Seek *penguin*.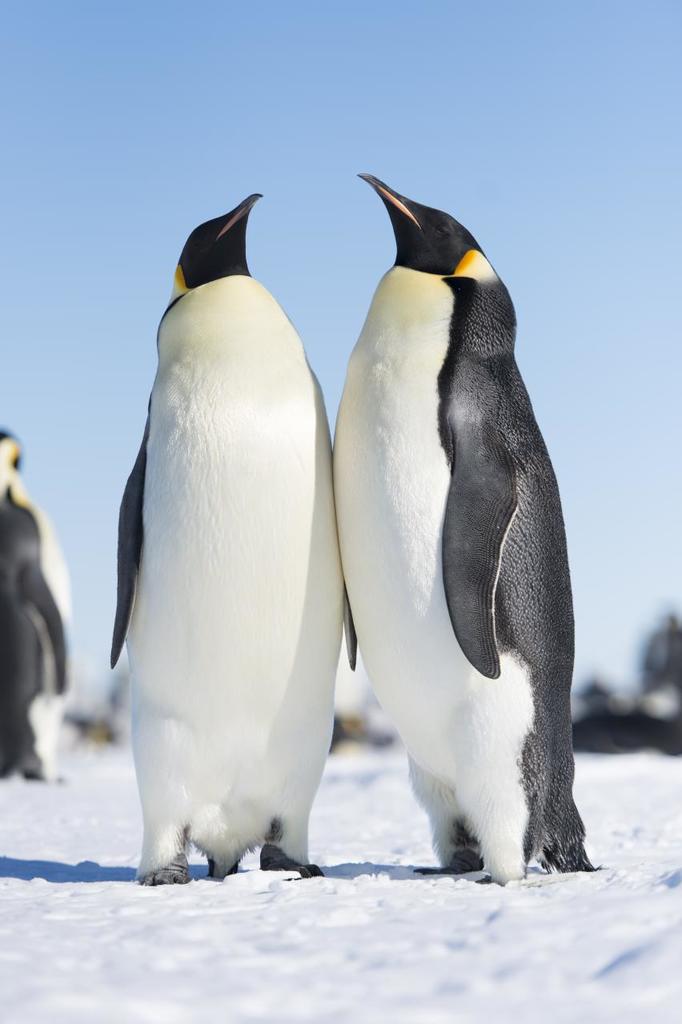
105/186/355/892.
